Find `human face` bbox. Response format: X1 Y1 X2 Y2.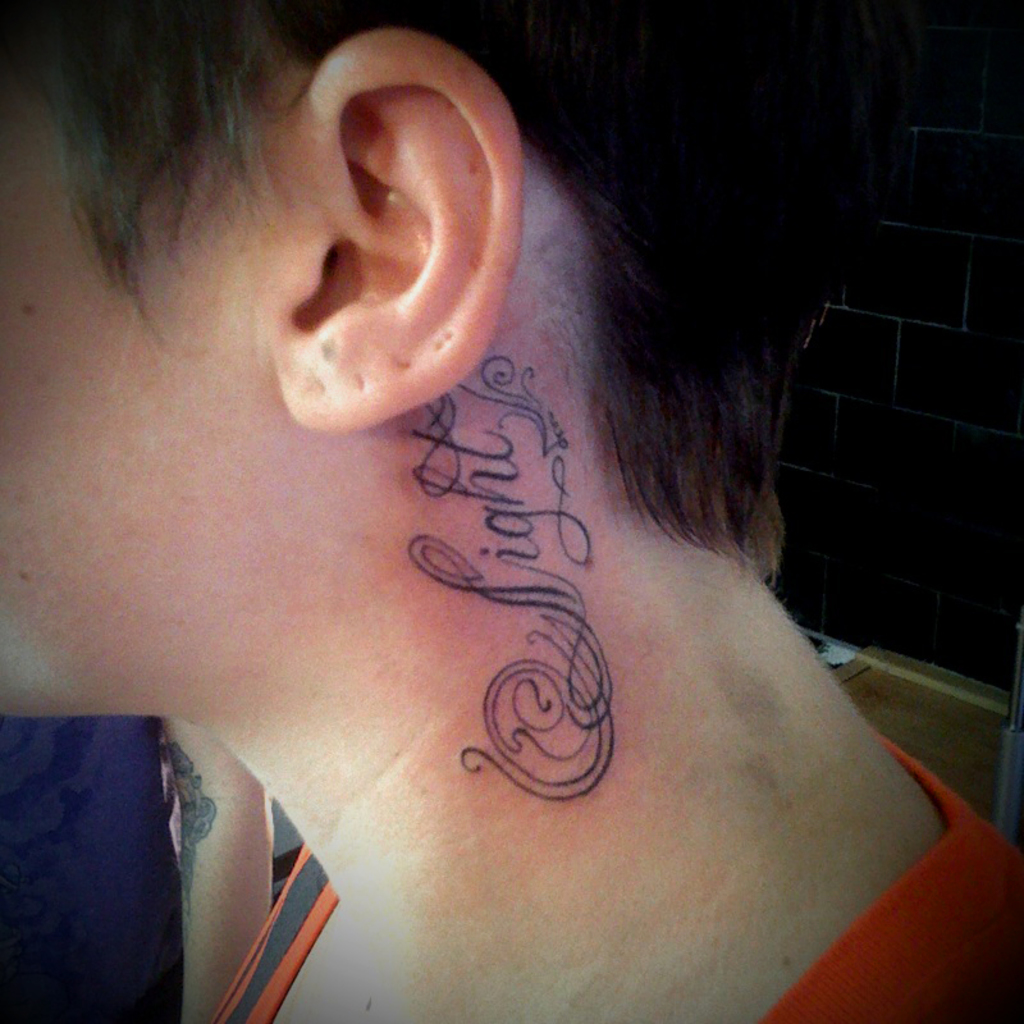
0 0 285 723.
